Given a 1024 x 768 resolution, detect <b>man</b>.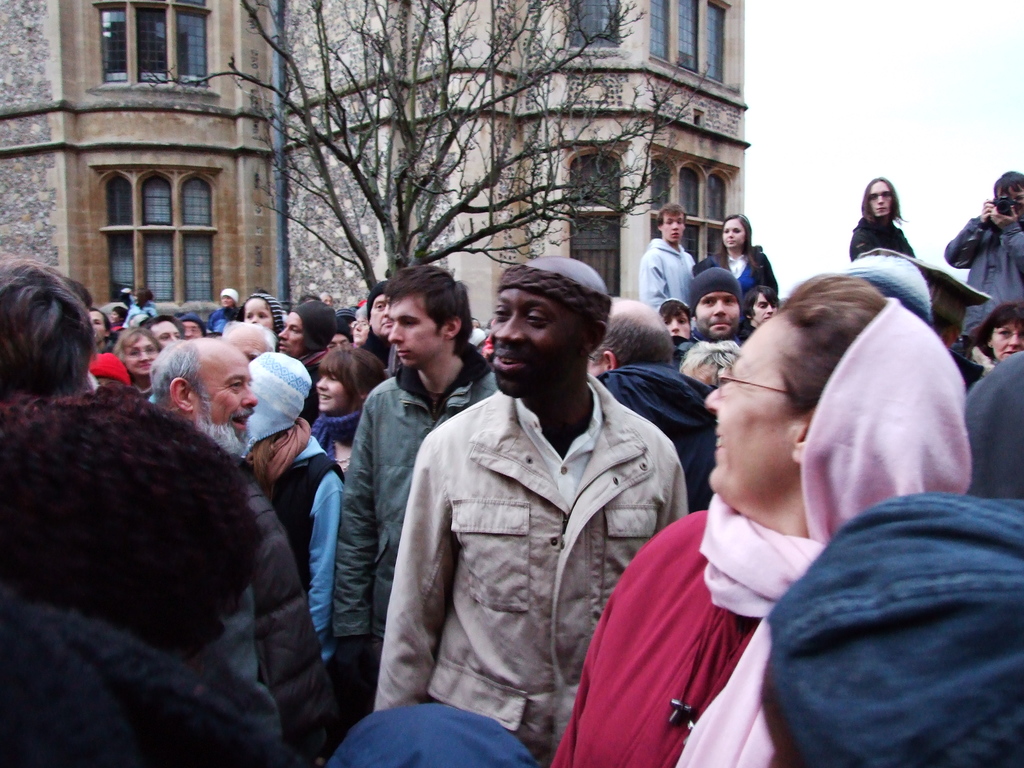
rect(945, 168, 1023, 340).
